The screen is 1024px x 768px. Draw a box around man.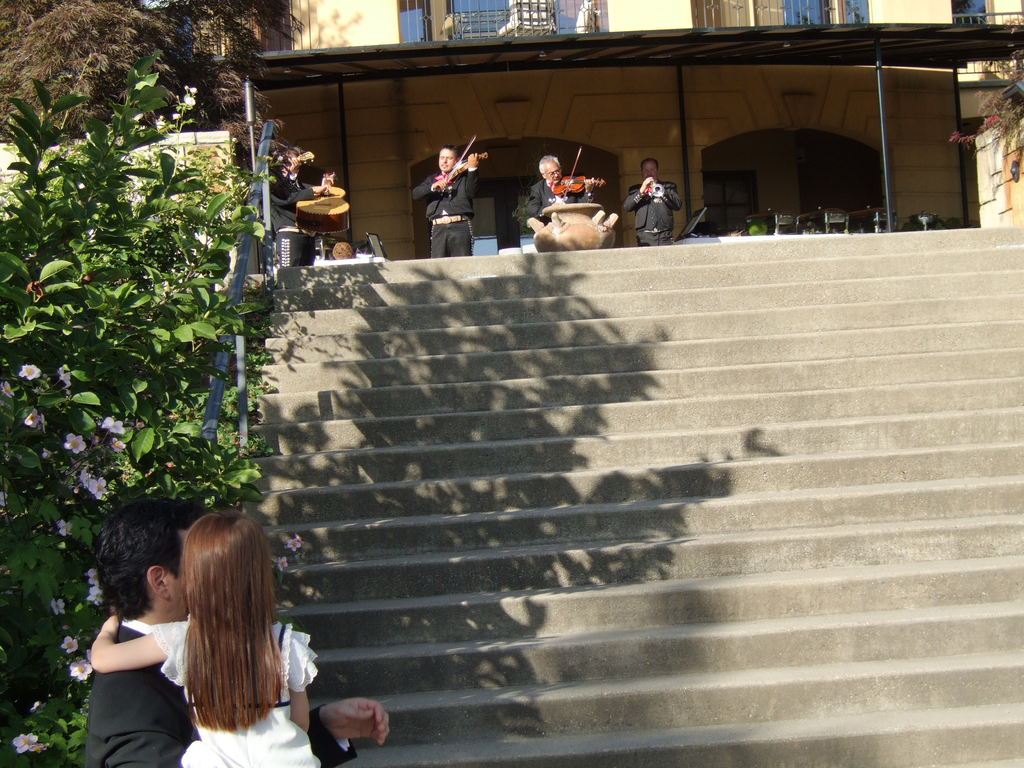
Rect(83, 500, 392, 767).
